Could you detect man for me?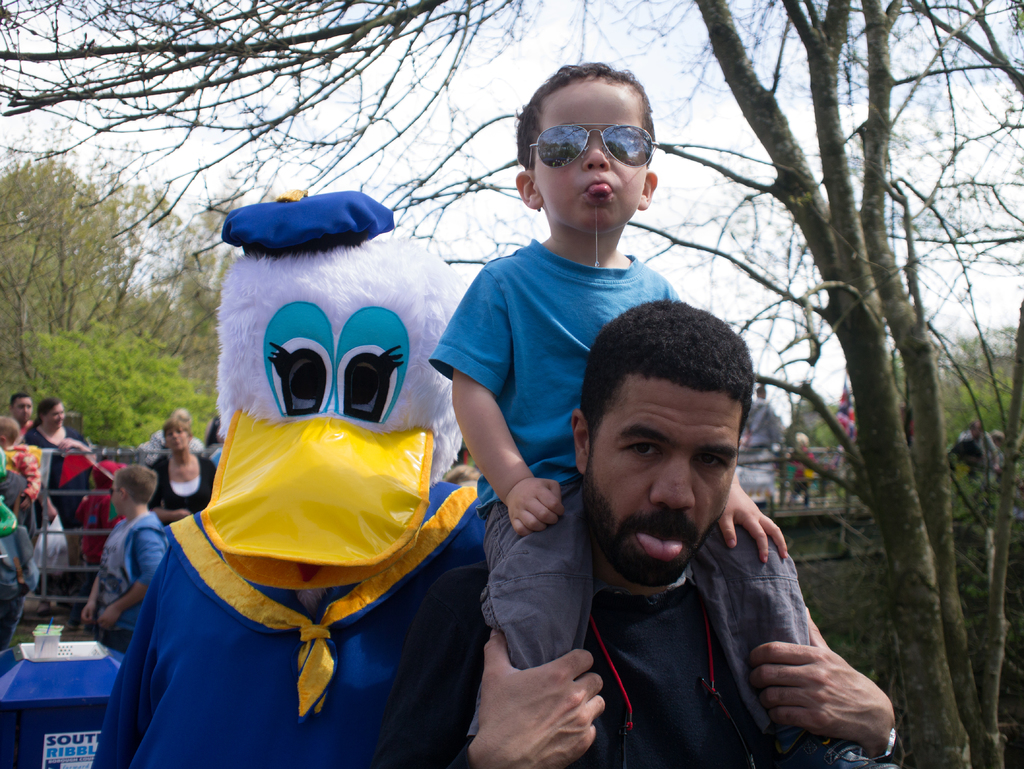
Detection result: <box>399,193,873,763</box>.
